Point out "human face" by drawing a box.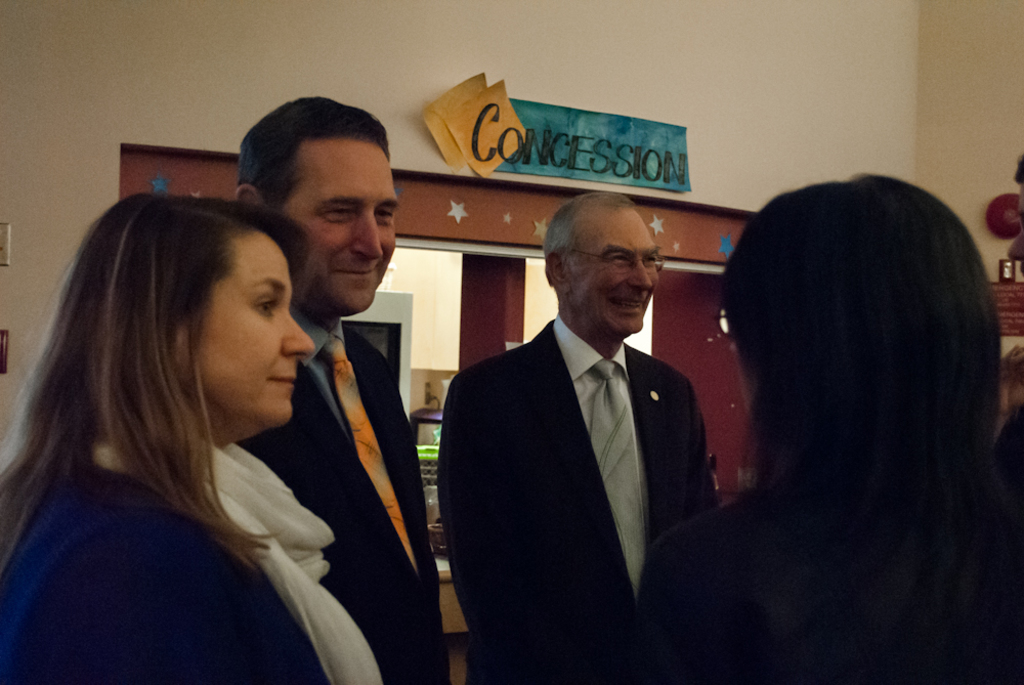
<bbox>278, 142, 398, 315</bbox>.
